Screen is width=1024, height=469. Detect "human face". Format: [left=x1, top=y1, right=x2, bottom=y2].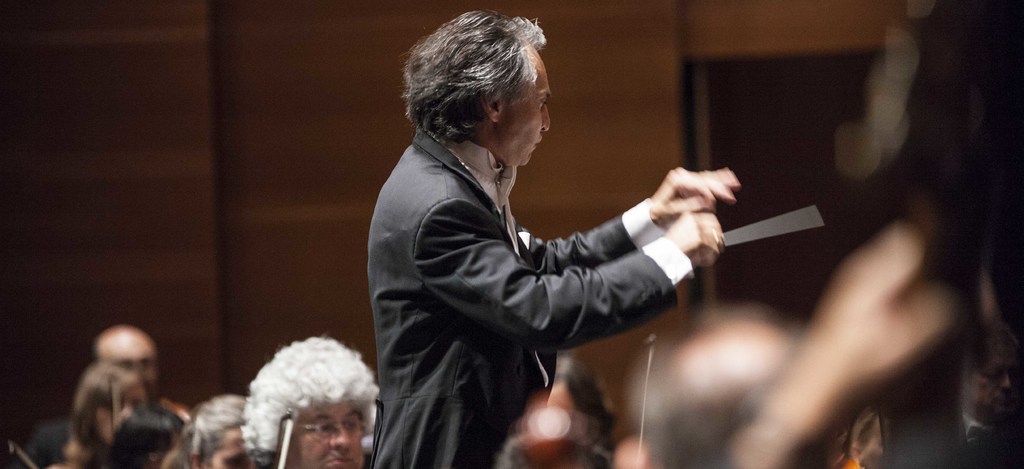
[left=502, top=49, right=553, bottom=167].
